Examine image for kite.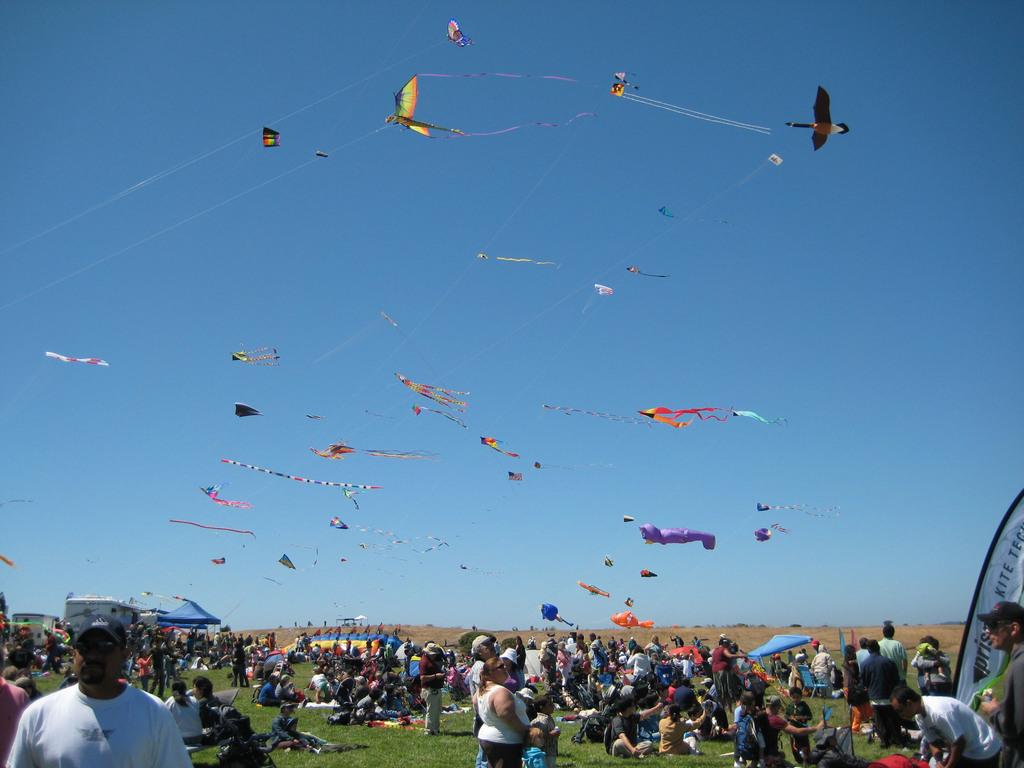
Examination result: (x1=445, y1=16, x2=477, y2=48).
